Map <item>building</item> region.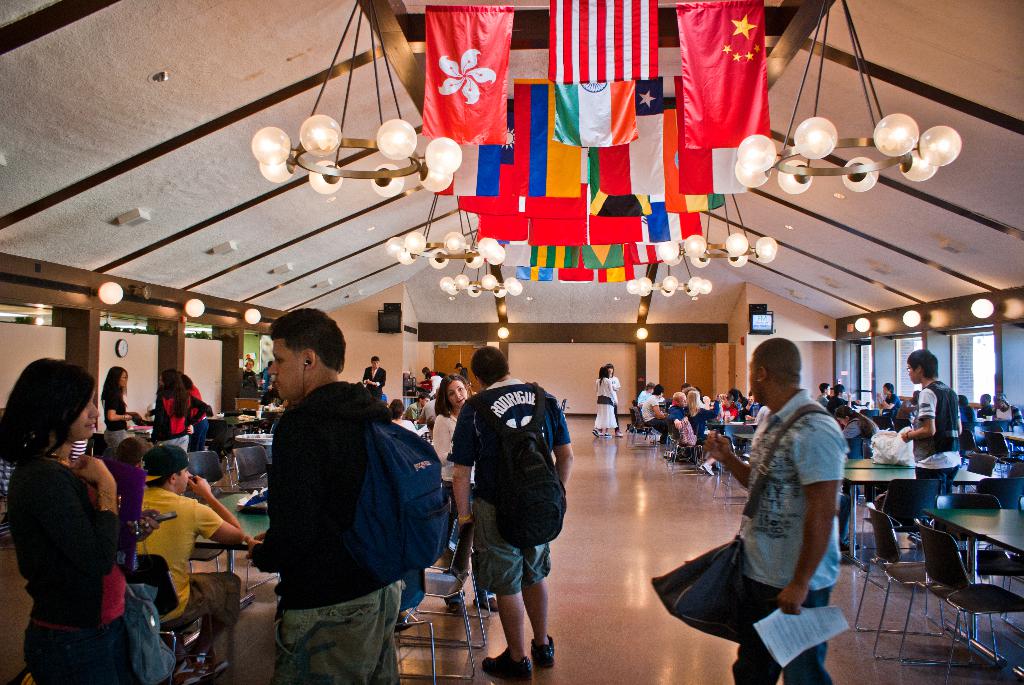
Mapped to 0/0/1023/684.
